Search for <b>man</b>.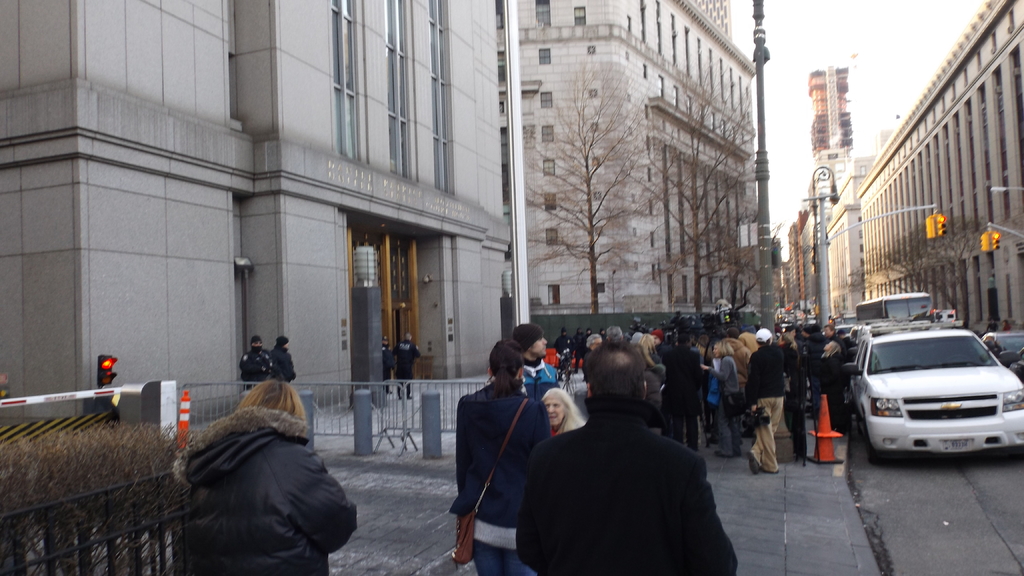
Found at [512,323,562,404].
